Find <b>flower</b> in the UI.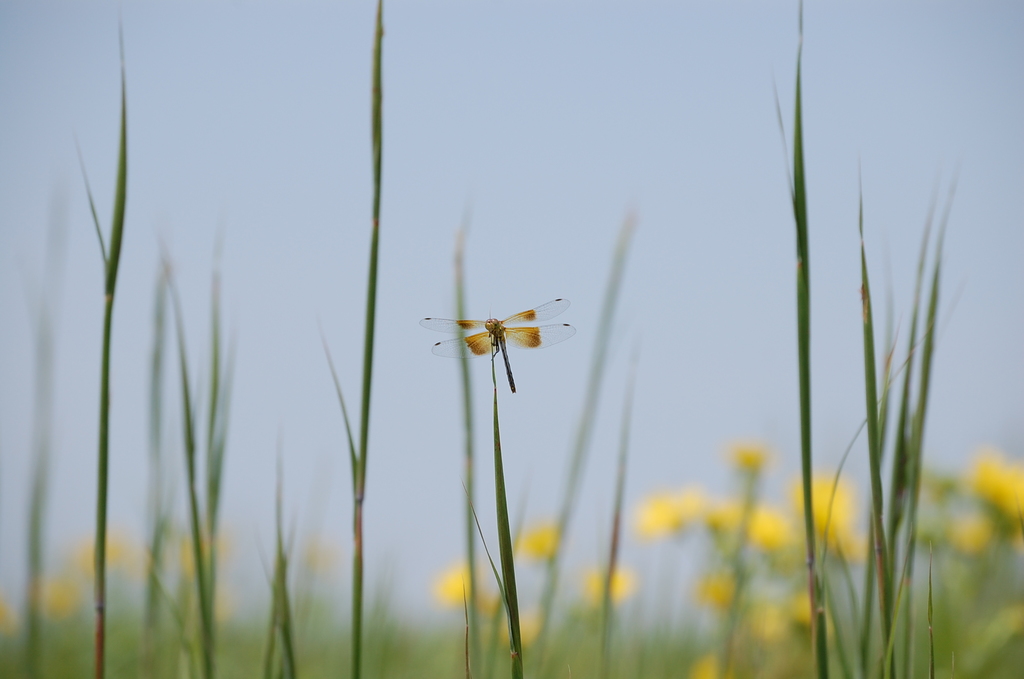
UI element at detection(692, 568, 744, 610).
